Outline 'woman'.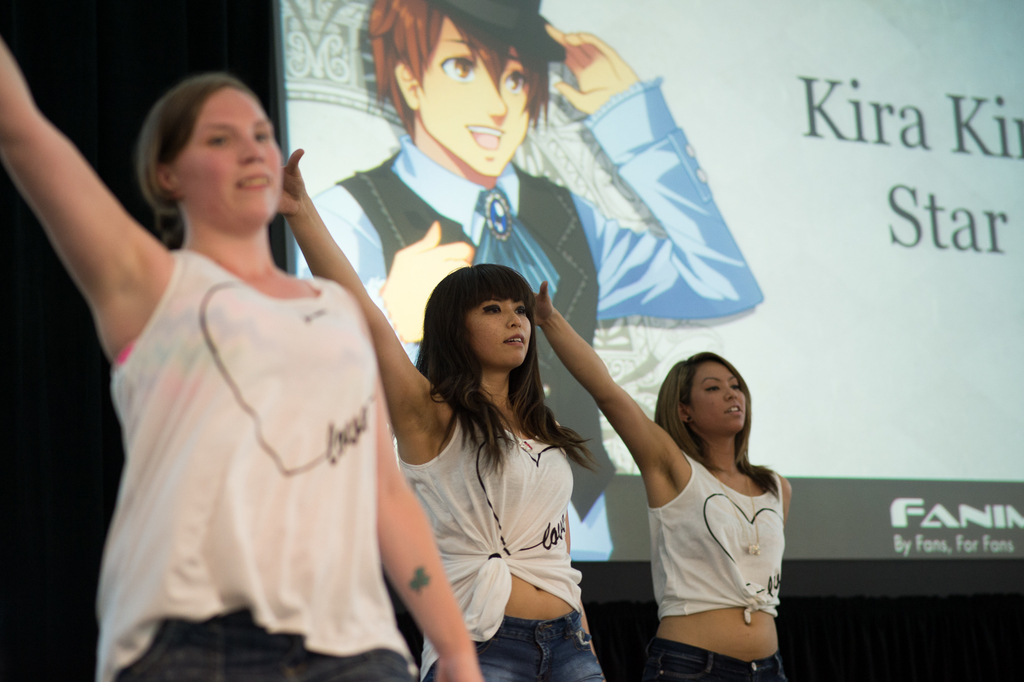
Outline: [519, 279, 805, 681].
